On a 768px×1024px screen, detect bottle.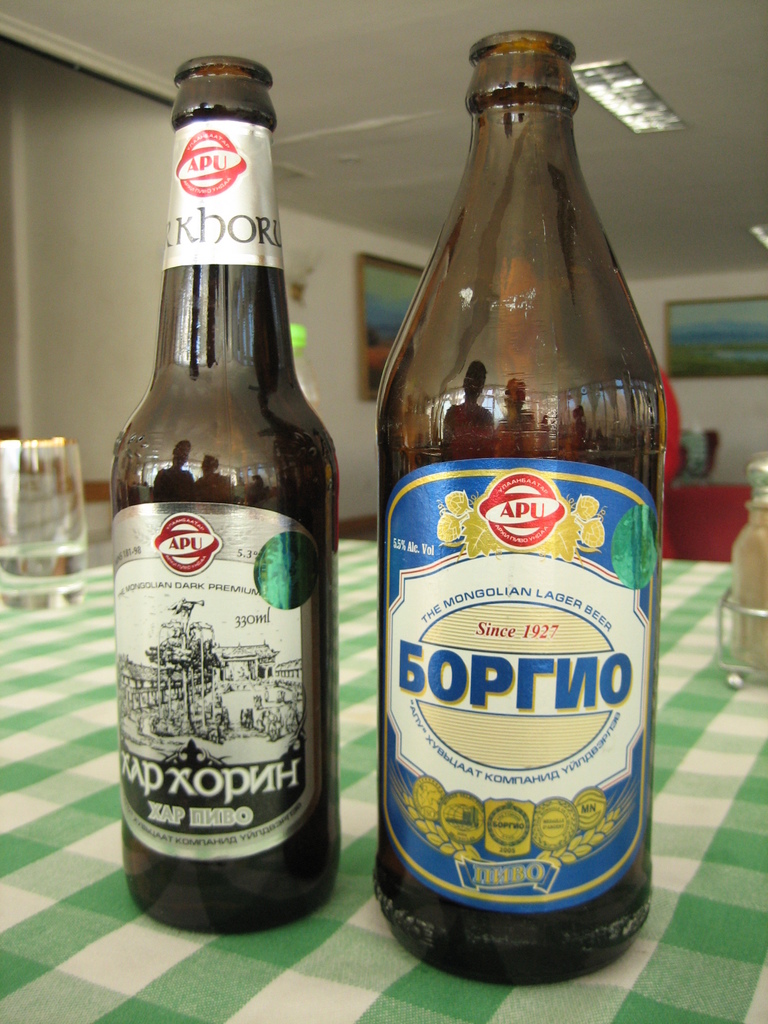
101:47:342:943.
